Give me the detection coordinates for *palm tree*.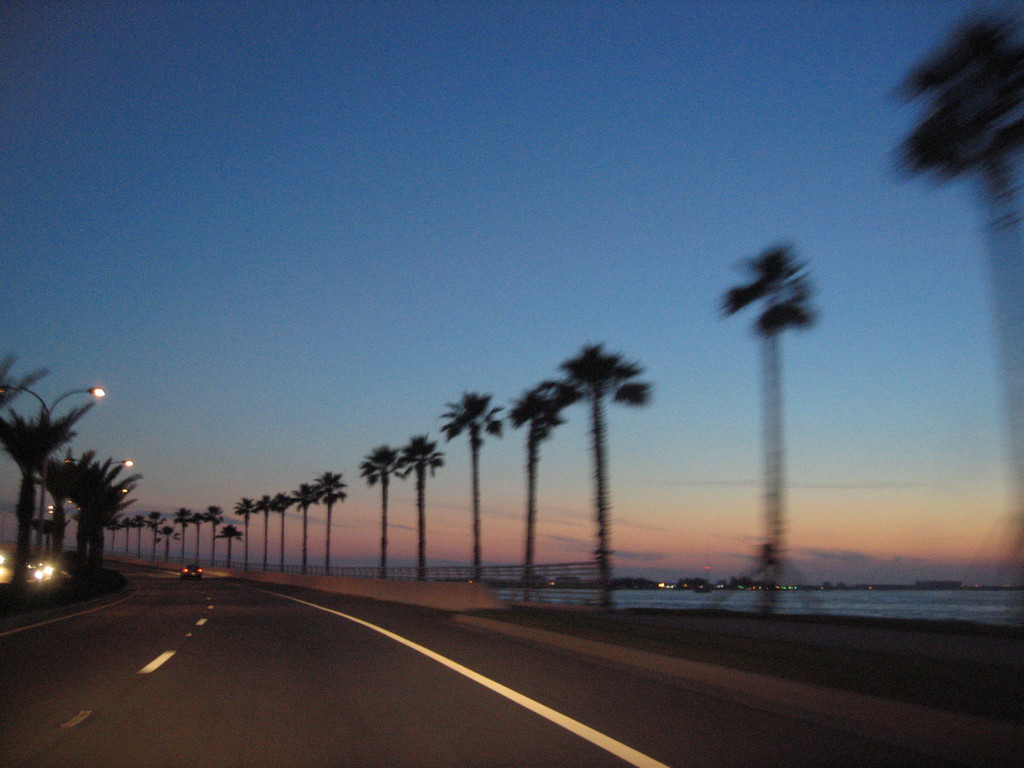
(left=243, top=490, right=266, bottom=560).
